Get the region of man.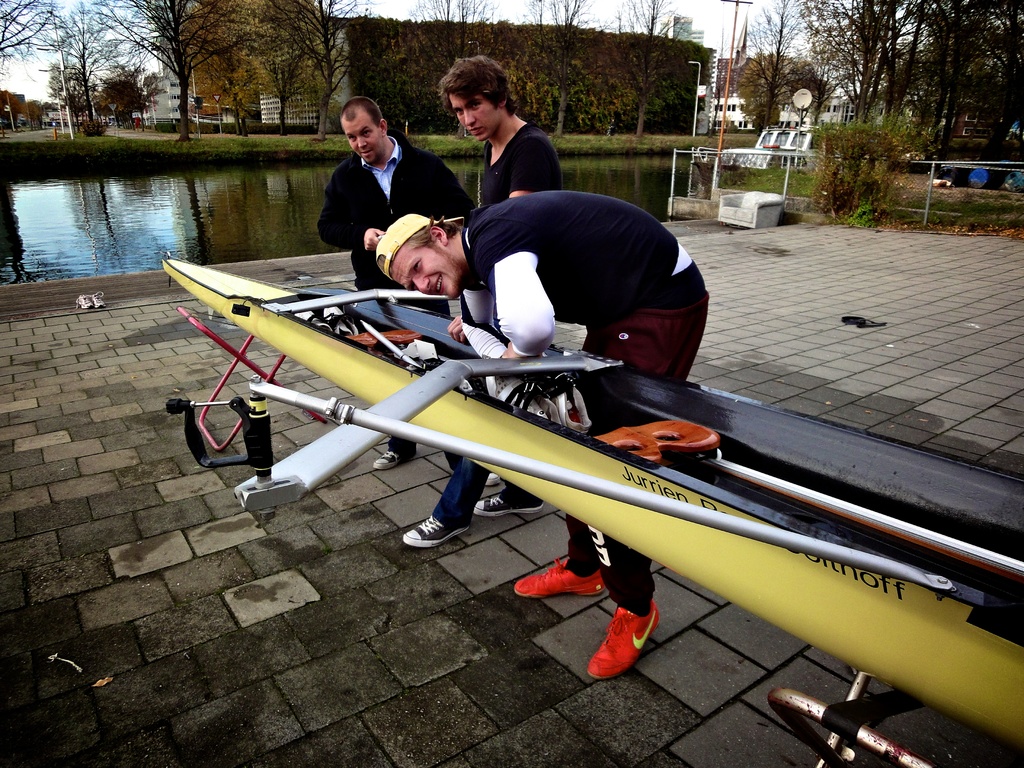
l=401, t=56, r=561, b=545.
